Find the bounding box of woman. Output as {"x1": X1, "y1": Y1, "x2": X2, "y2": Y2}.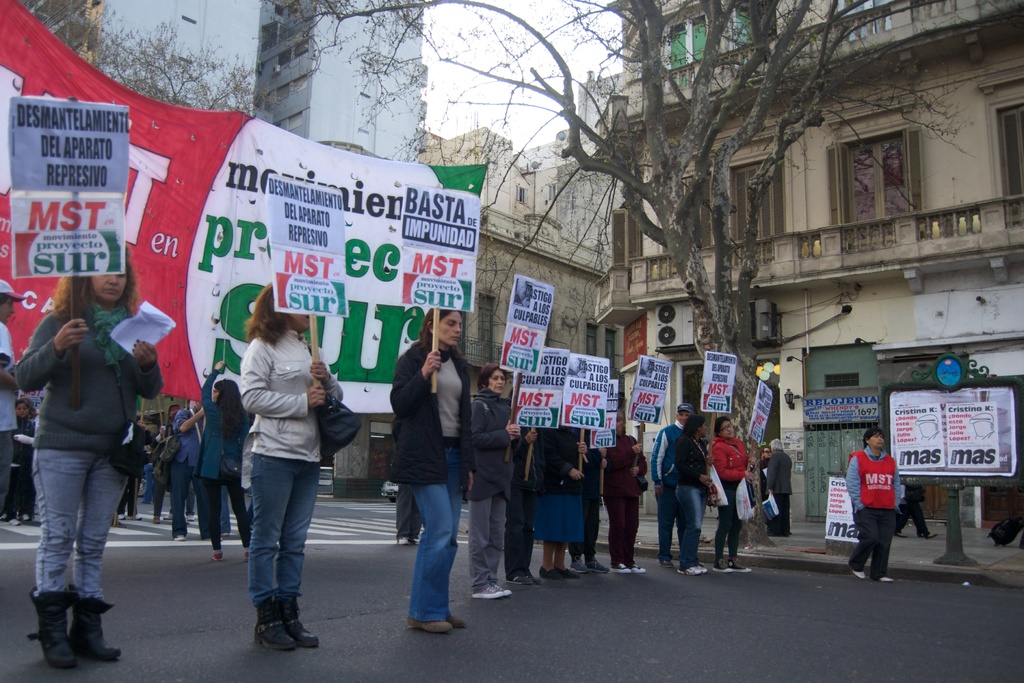
{"x1": 240, "y1": 283, "x2": 345, "y2": 652}.
